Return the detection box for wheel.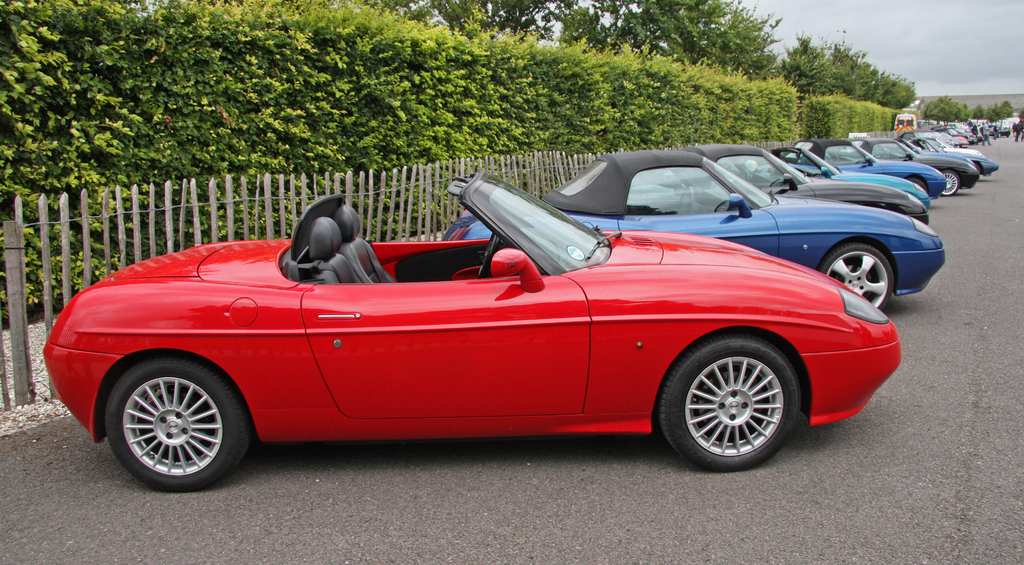
pyautogui.locateOnScreen(931, 164, 980, 197).
